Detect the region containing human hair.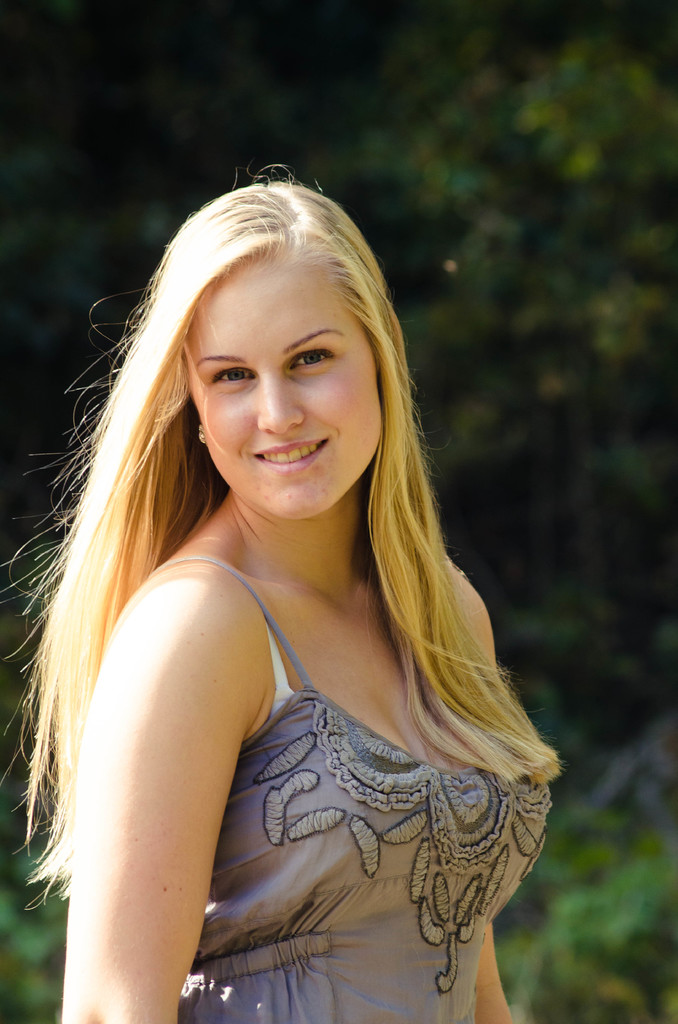
[x1=56, y1=182, x2=515, y2=885].
